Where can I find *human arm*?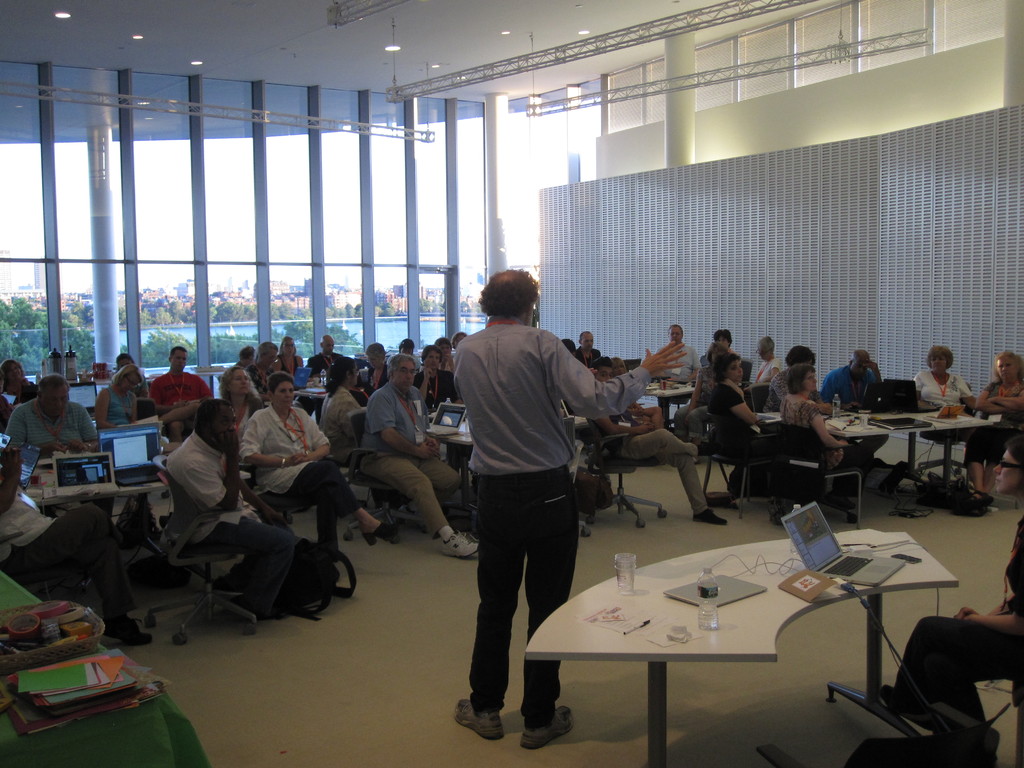
You can find it at l=962, t=373, r=986, b=416.
